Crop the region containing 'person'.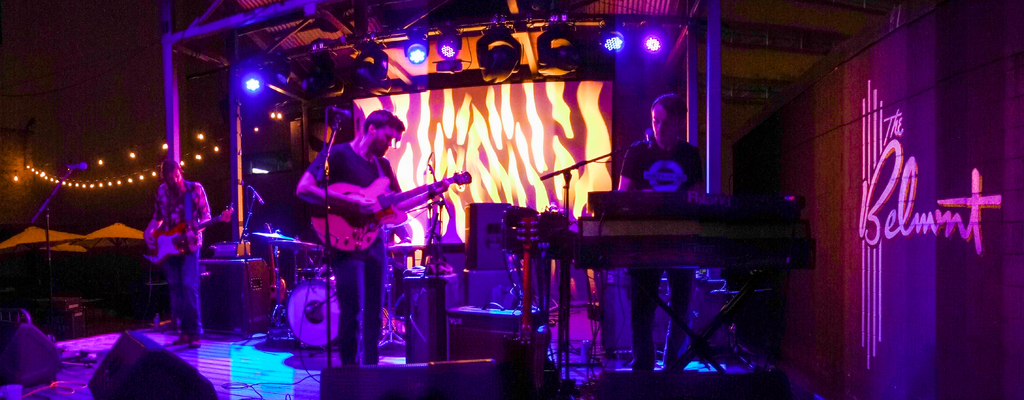
Crop region: box(615, 92, 705, 378).
